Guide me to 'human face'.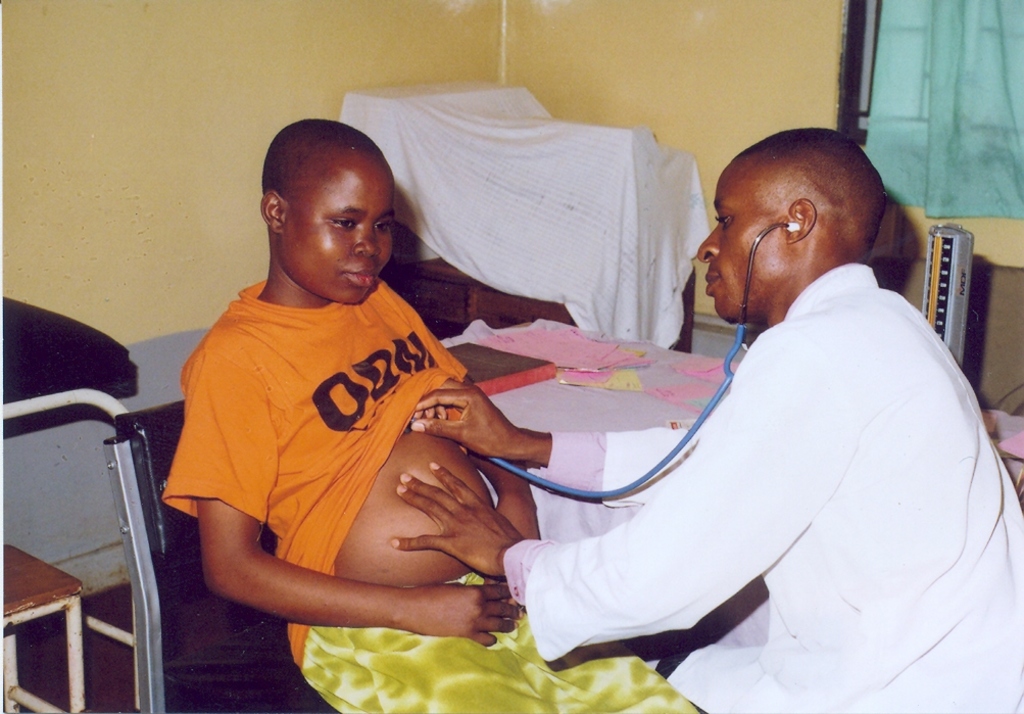
Guidance: 288 154 400 307.
